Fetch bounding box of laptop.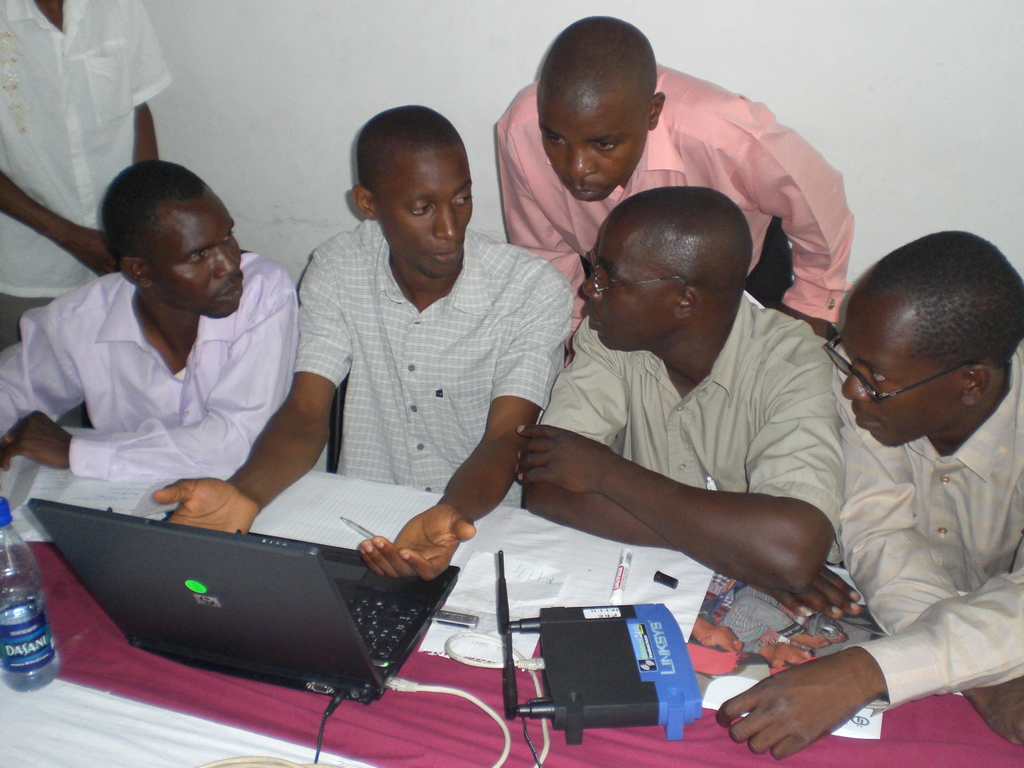
Bbox: rect(41, 496, 475, 725).
